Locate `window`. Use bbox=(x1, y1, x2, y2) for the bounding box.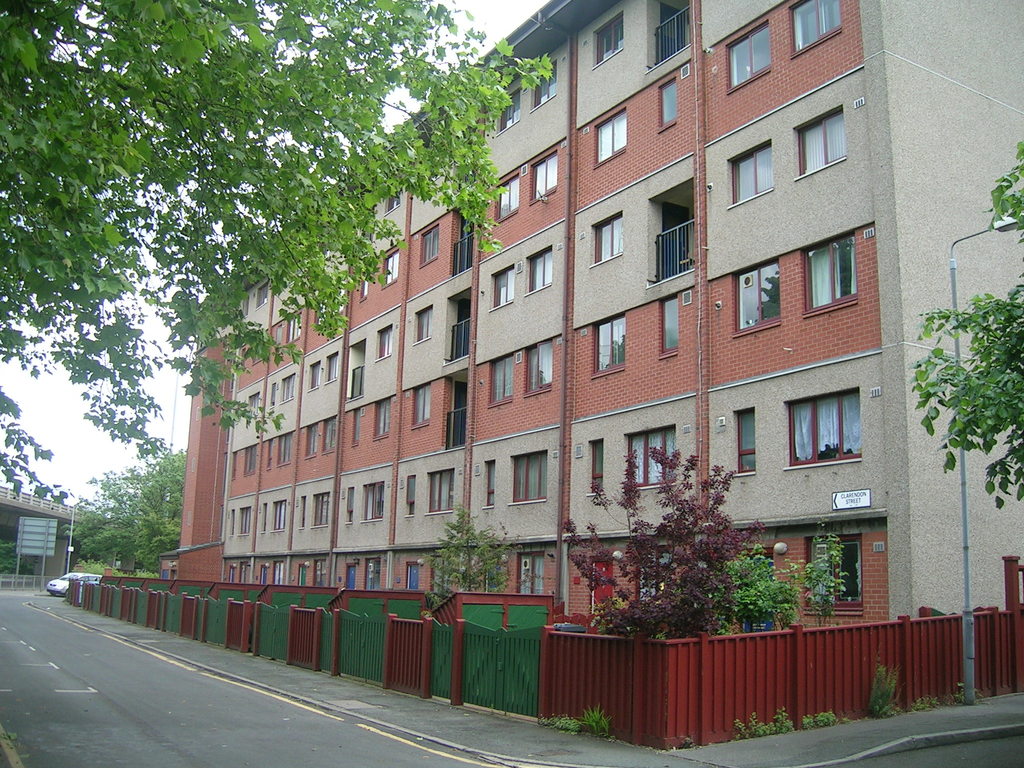
bbox=(358, 477, 387, 521).
